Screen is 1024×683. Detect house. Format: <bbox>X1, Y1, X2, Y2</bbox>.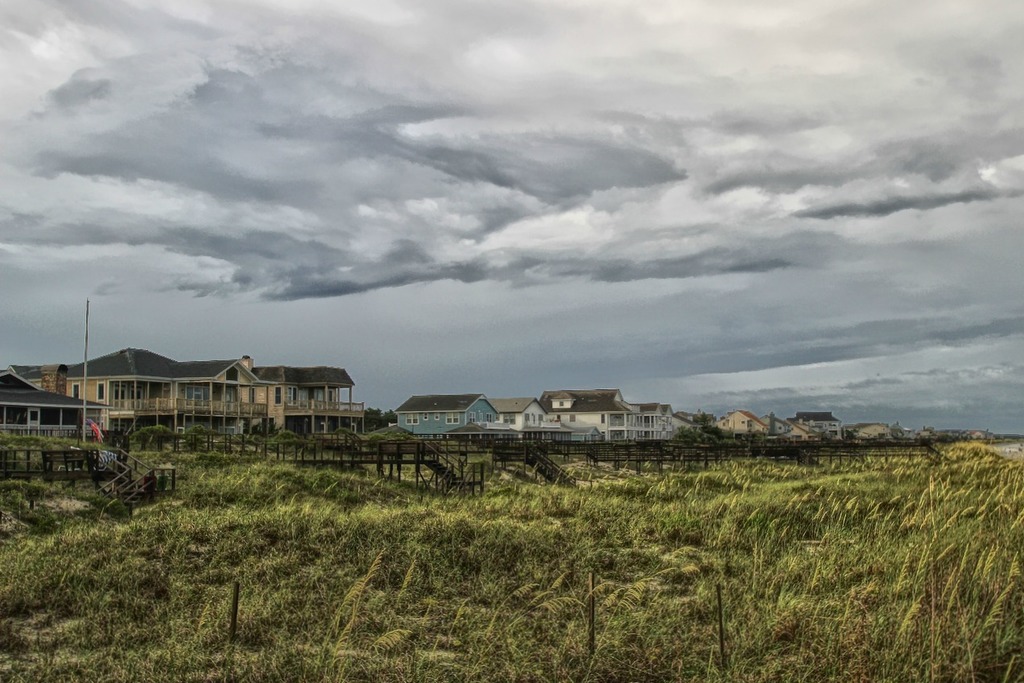
<bbox>790, 406, 846, 443</bbox>.
